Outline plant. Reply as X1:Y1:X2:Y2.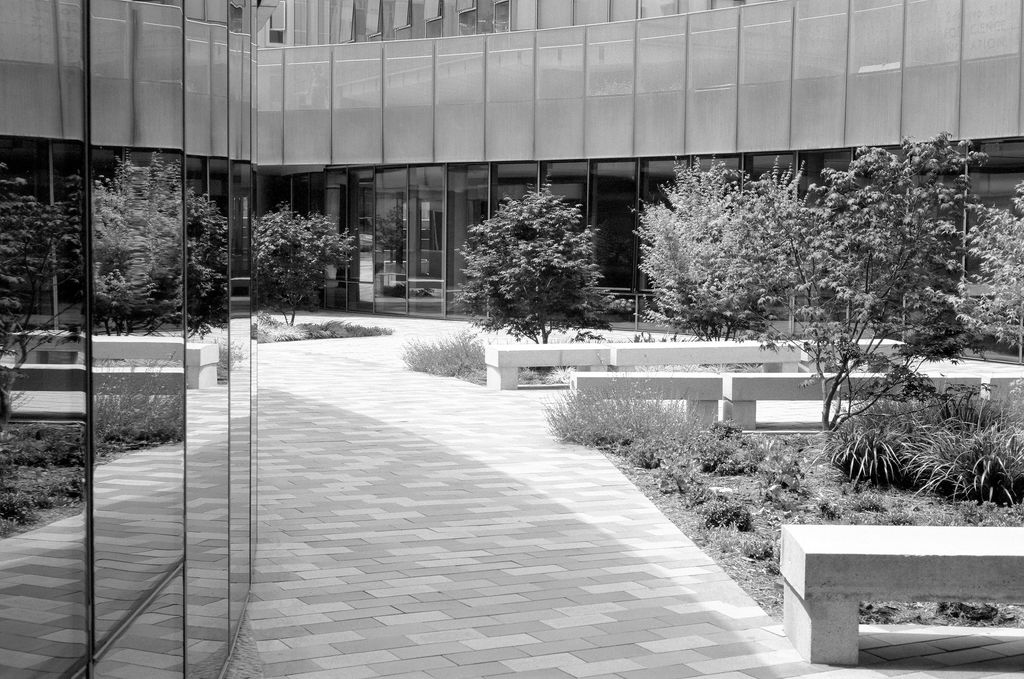
522:366:573:384.
